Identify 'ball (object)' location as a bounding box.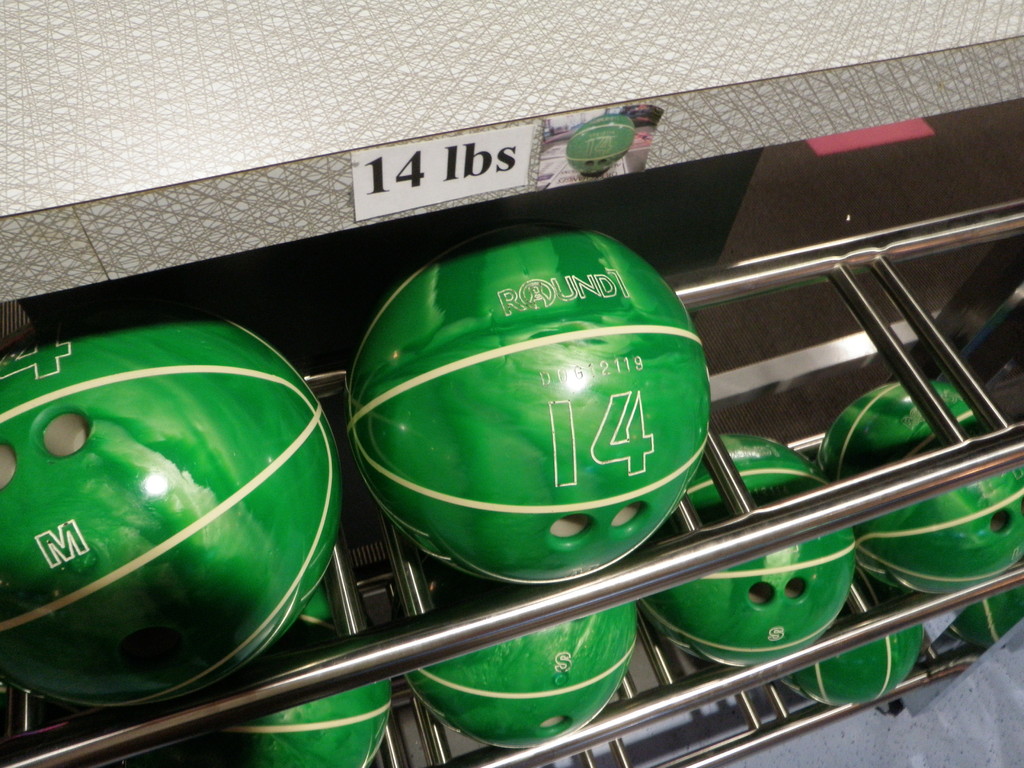
{"left": 404, "top": 598, "right": 639, "bottom": 746}.
